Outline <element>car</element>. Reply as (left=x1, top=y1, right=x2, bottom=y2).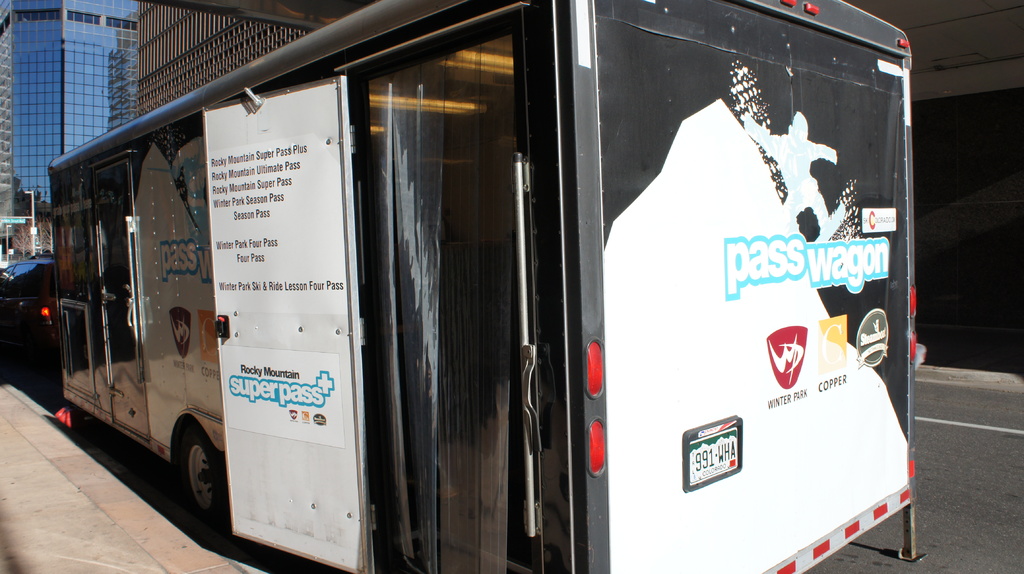
(left=0, top=258, right=57, bottom=366).
